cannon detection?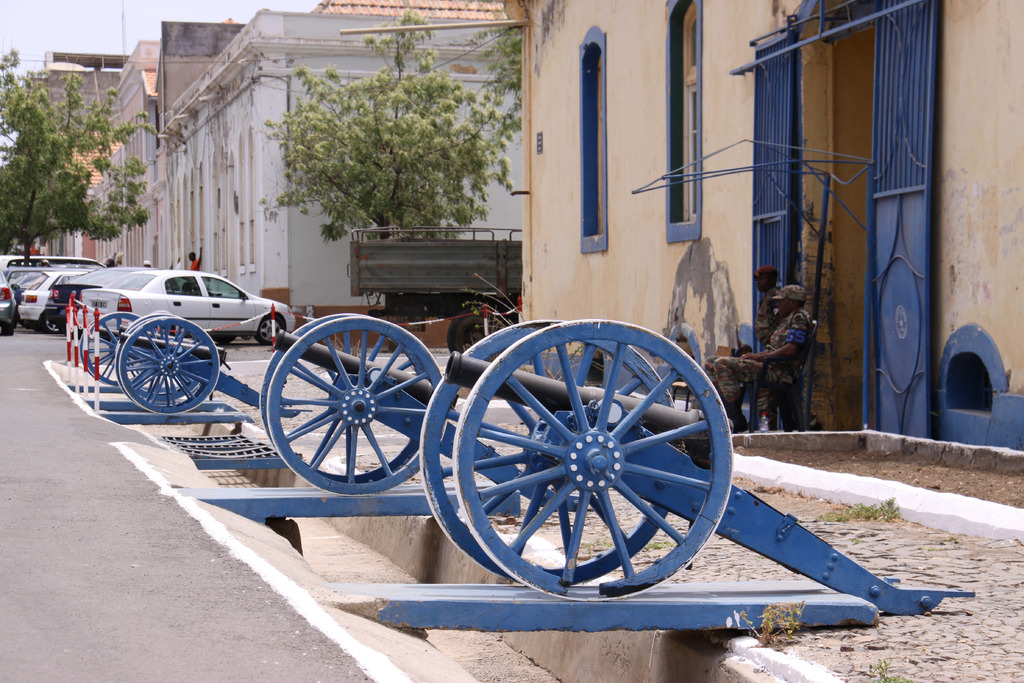
(257, 311, 518, 491)
